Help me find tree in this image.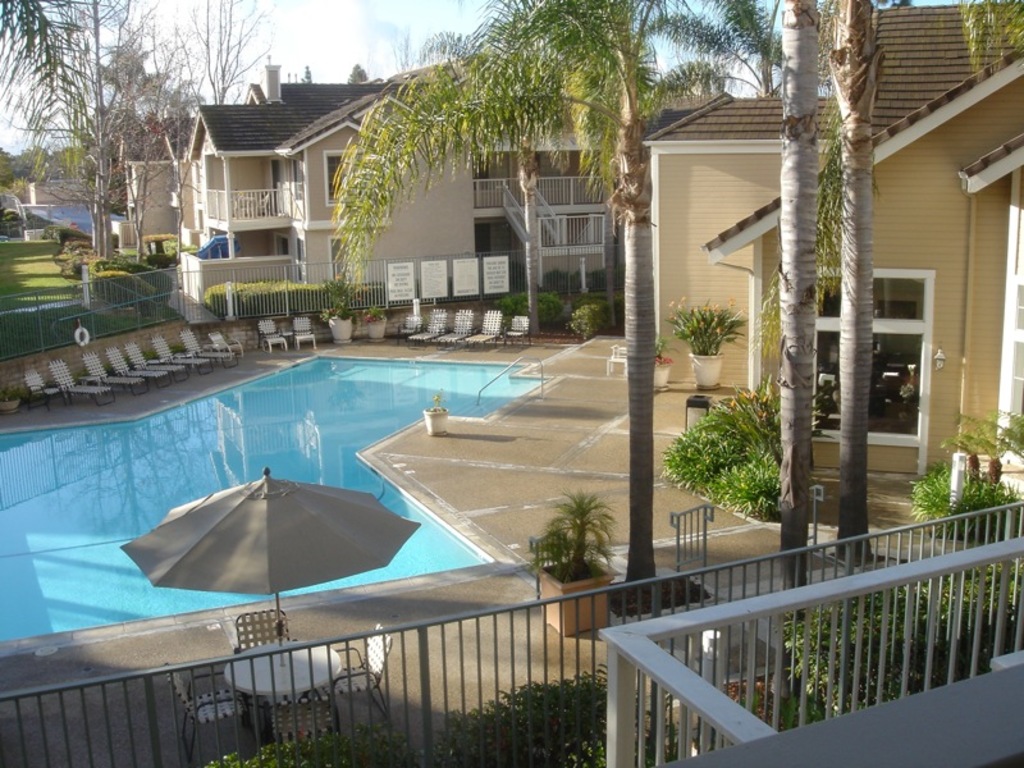
Found it: Rect(628, 3, 824, 115).
